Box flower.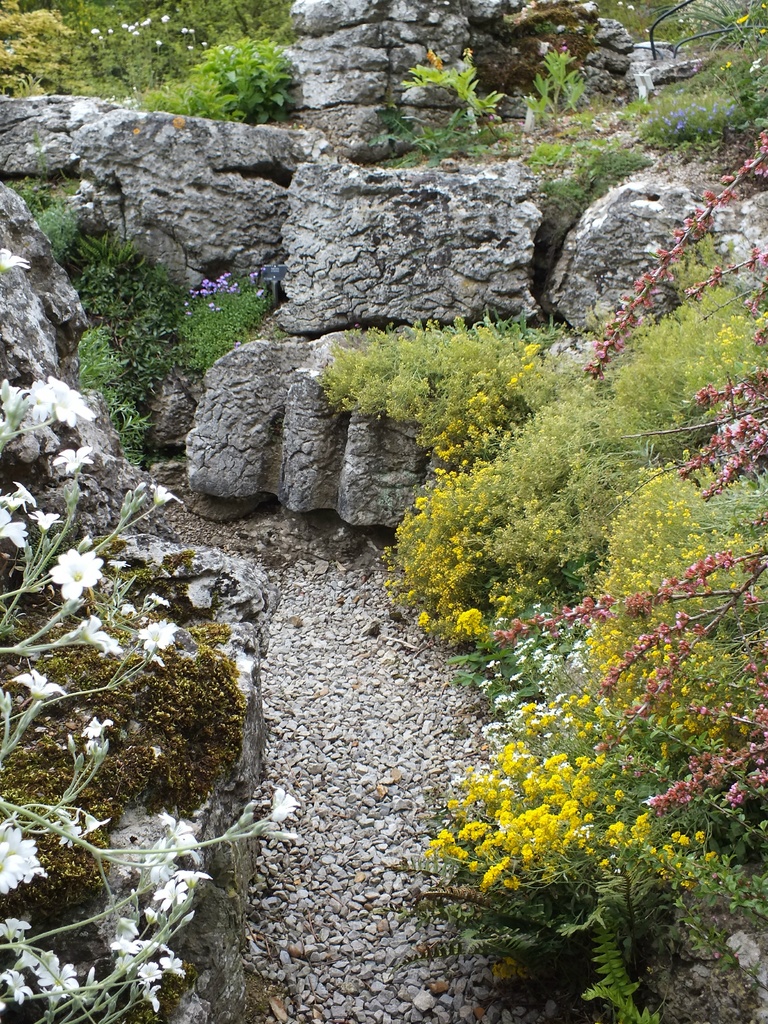
[x1=724, y1=60, x2=733, y2=68].
